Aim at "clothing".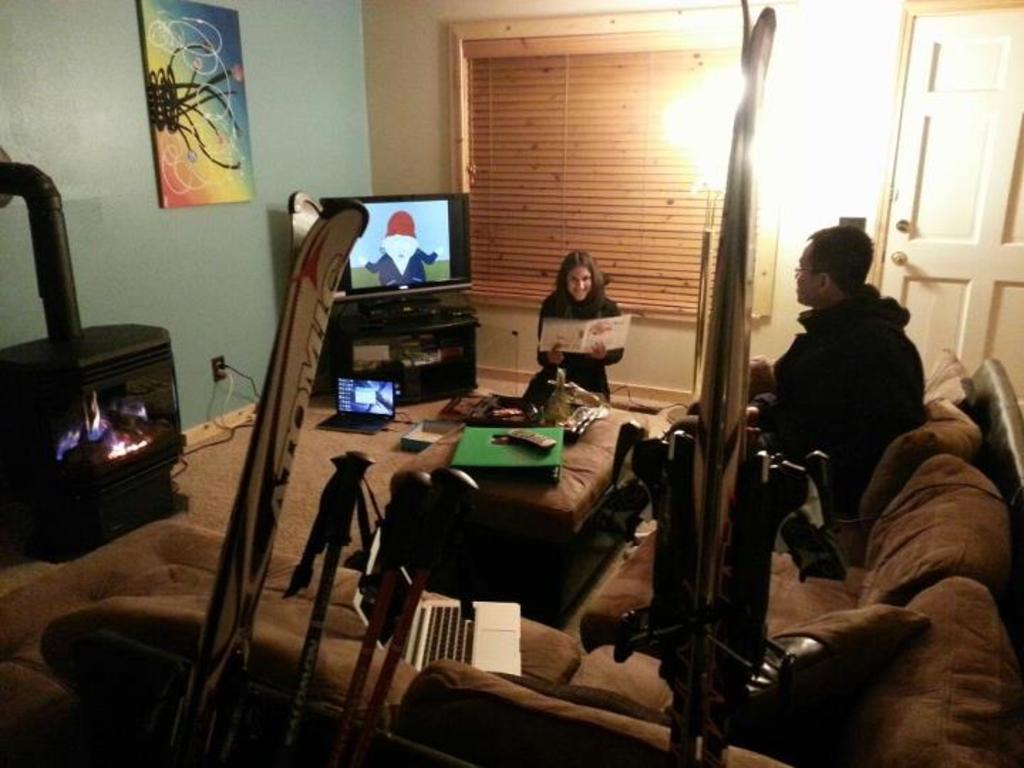
Aimed at <bbox>535, 289, 620, 407</bbox>.
